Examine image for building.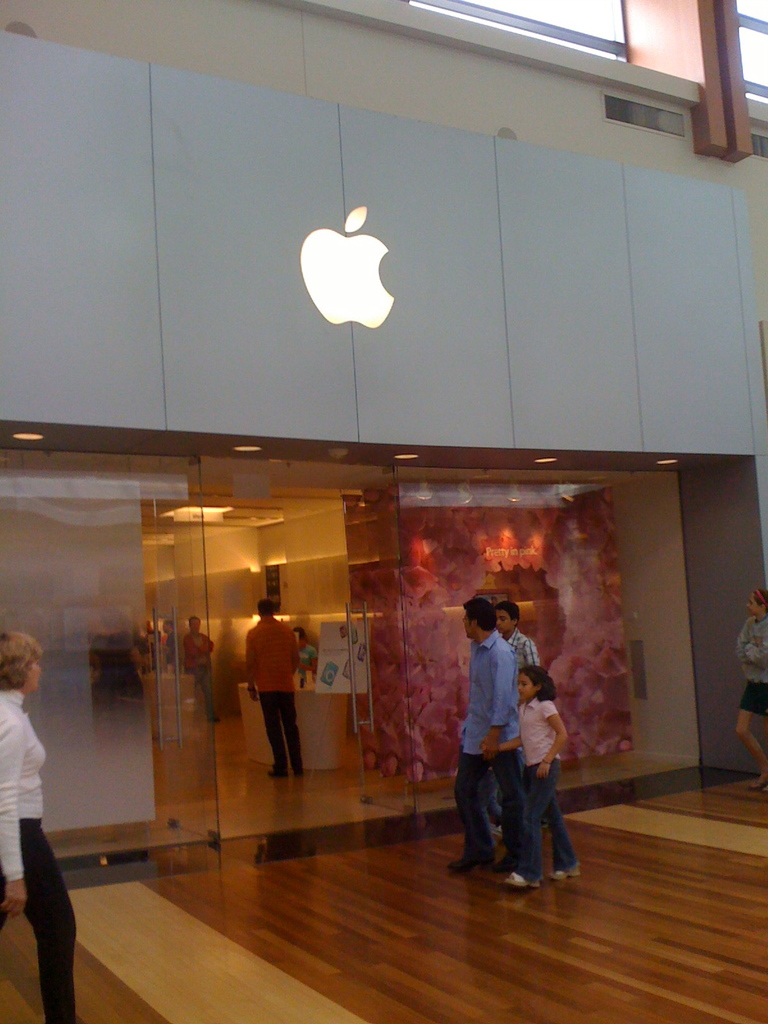
Examination result: 0 1 767 1023.
